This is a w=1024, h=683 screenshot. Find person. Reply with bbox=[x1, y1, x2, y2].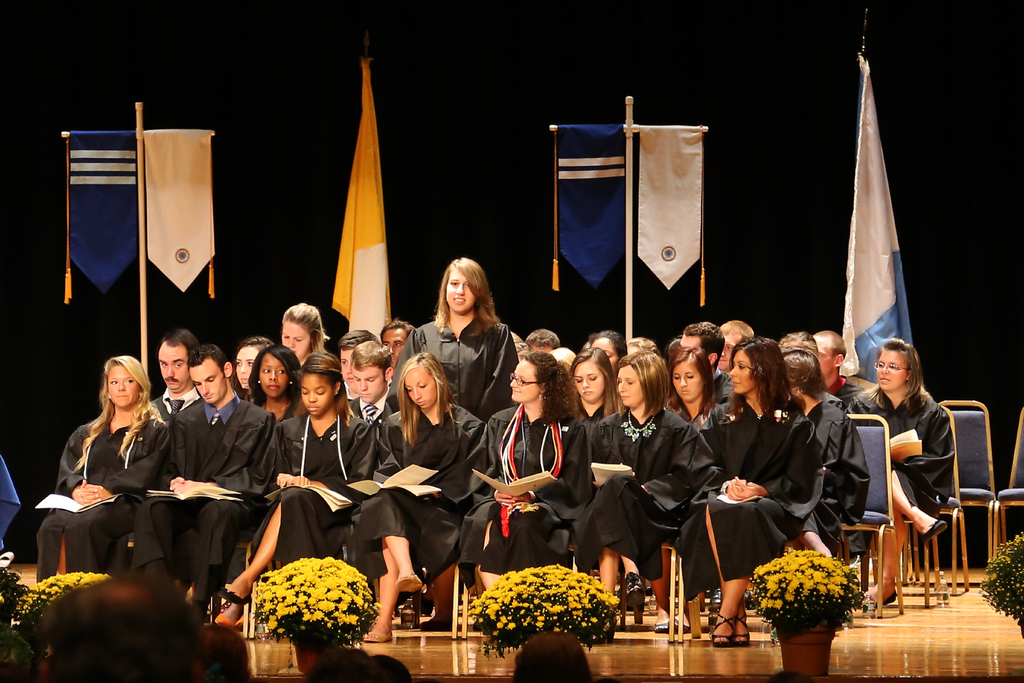
bbox=[346, 336, 401, 441].
